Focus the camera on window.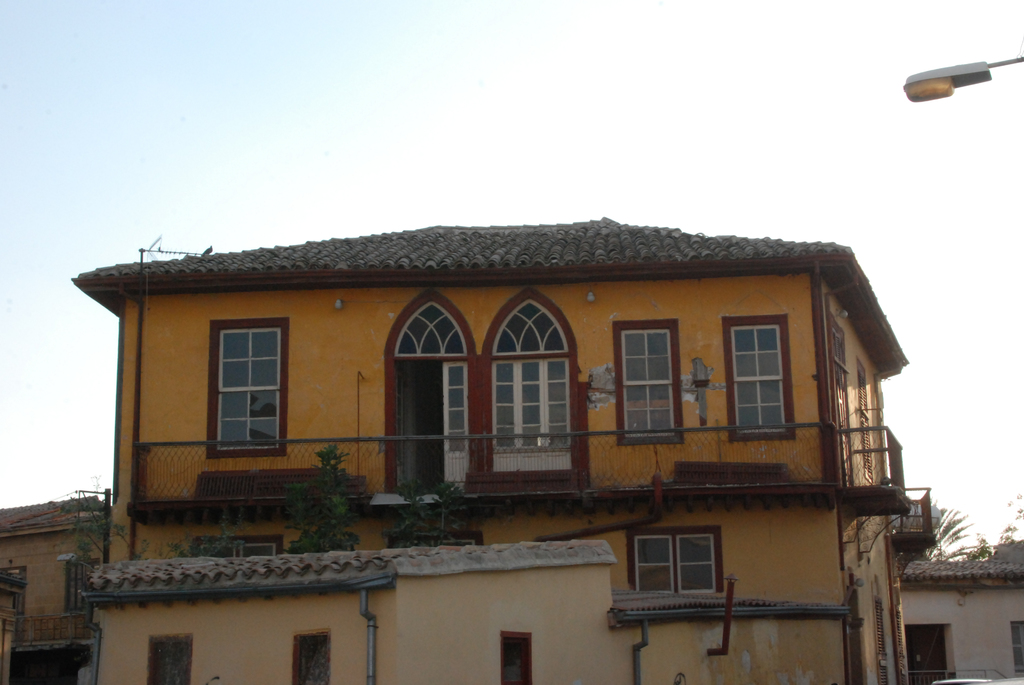
Focus region: BBox(62, 559, 104, 614).
